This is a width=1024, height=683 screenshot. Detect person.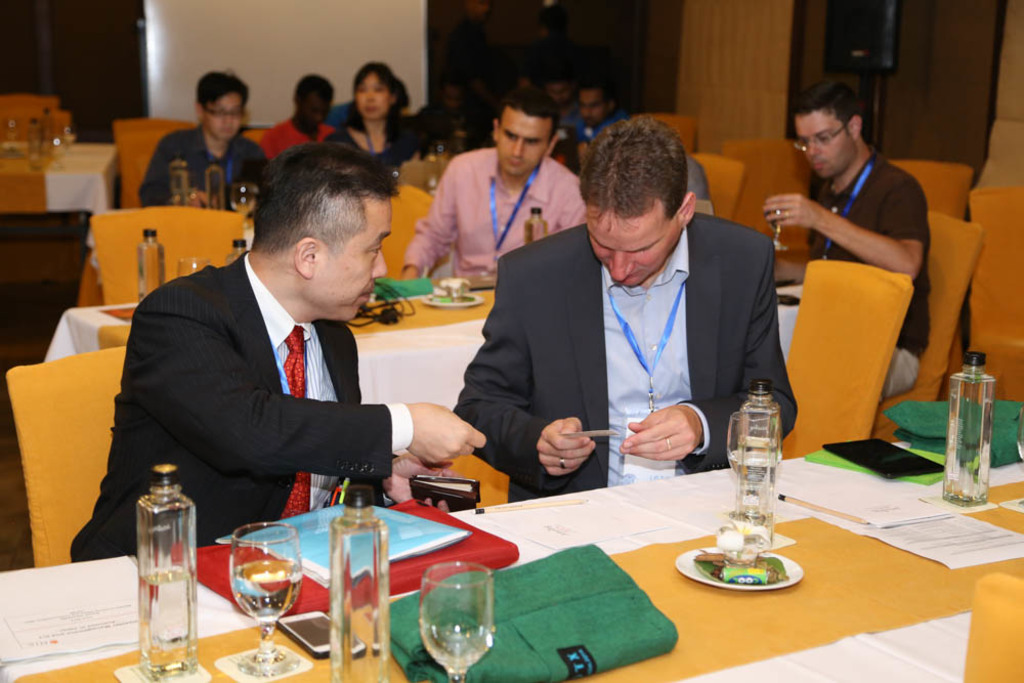
x1=60, y1=133, x2=490, y2=558.
